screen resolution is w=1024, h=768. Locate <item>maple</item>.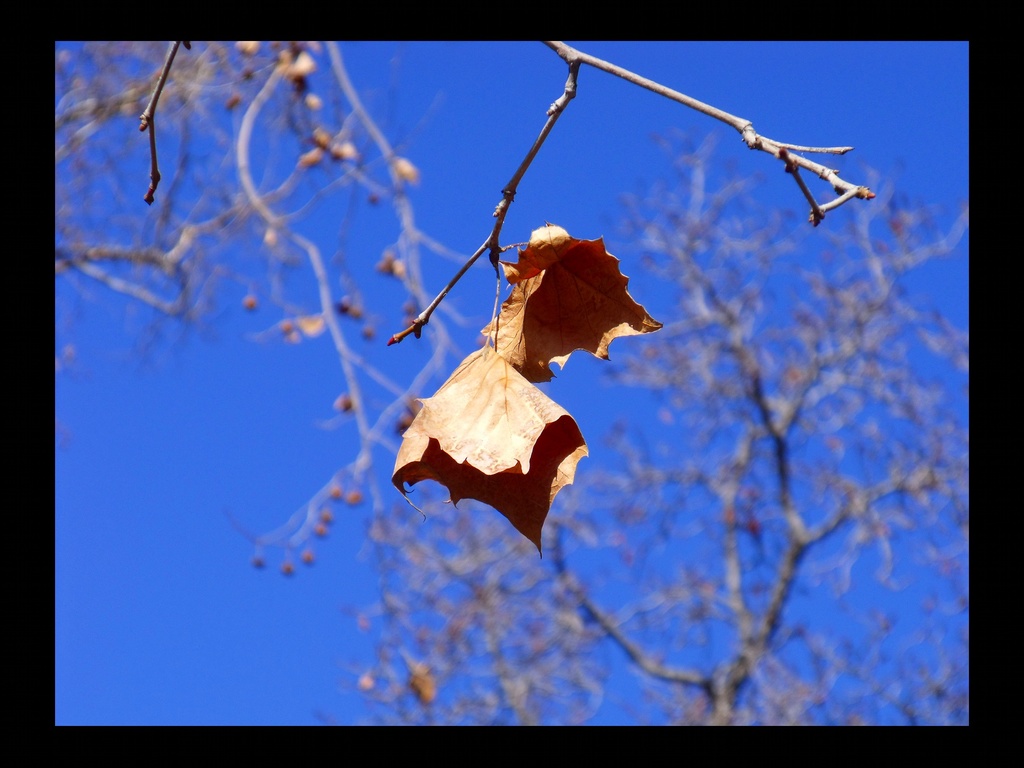
(371, 209, 670, 563).
